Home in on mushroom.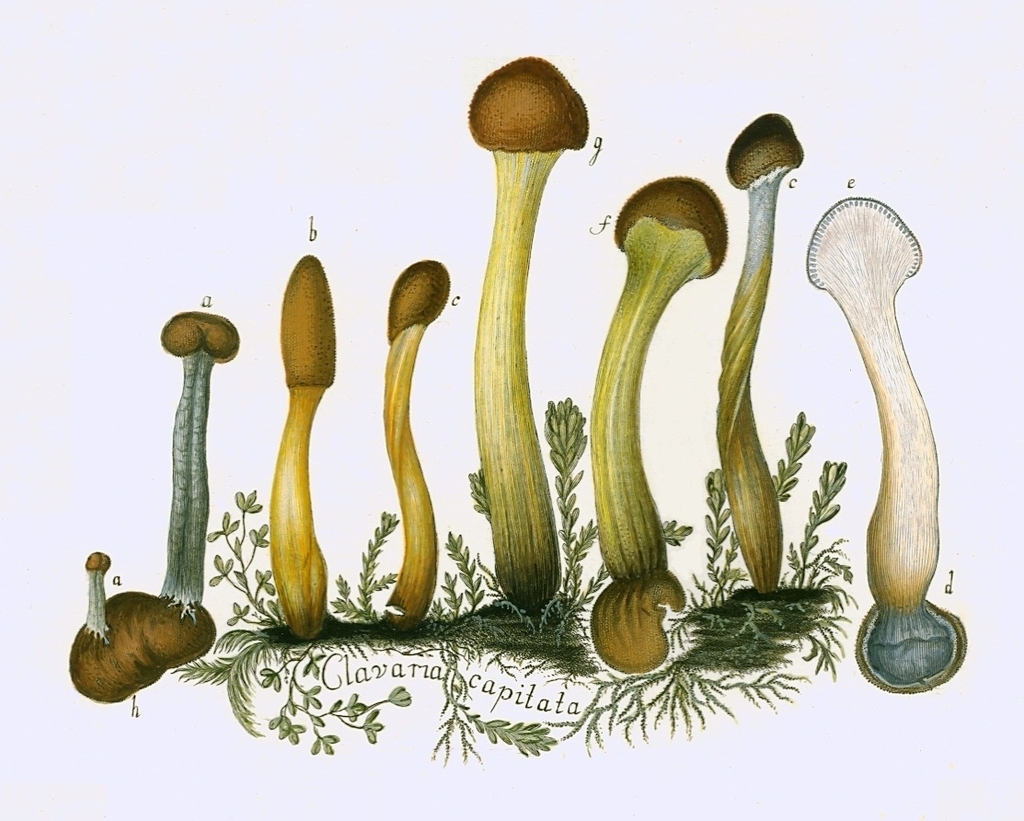
Homed in at select_region(716, 112, 801, 596).
